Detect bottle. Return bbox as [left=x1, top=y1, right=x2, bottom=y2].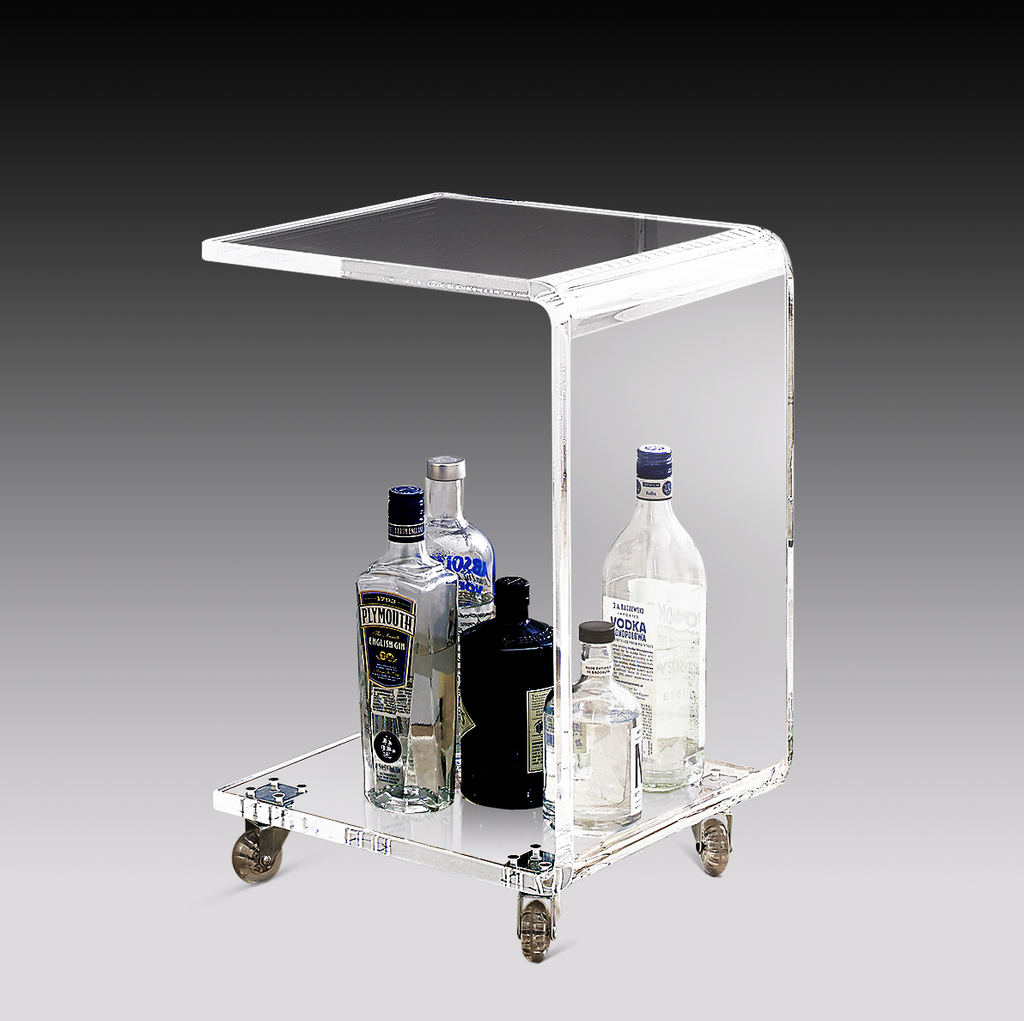
[left=599, top=445, right=704, bottom=797].
